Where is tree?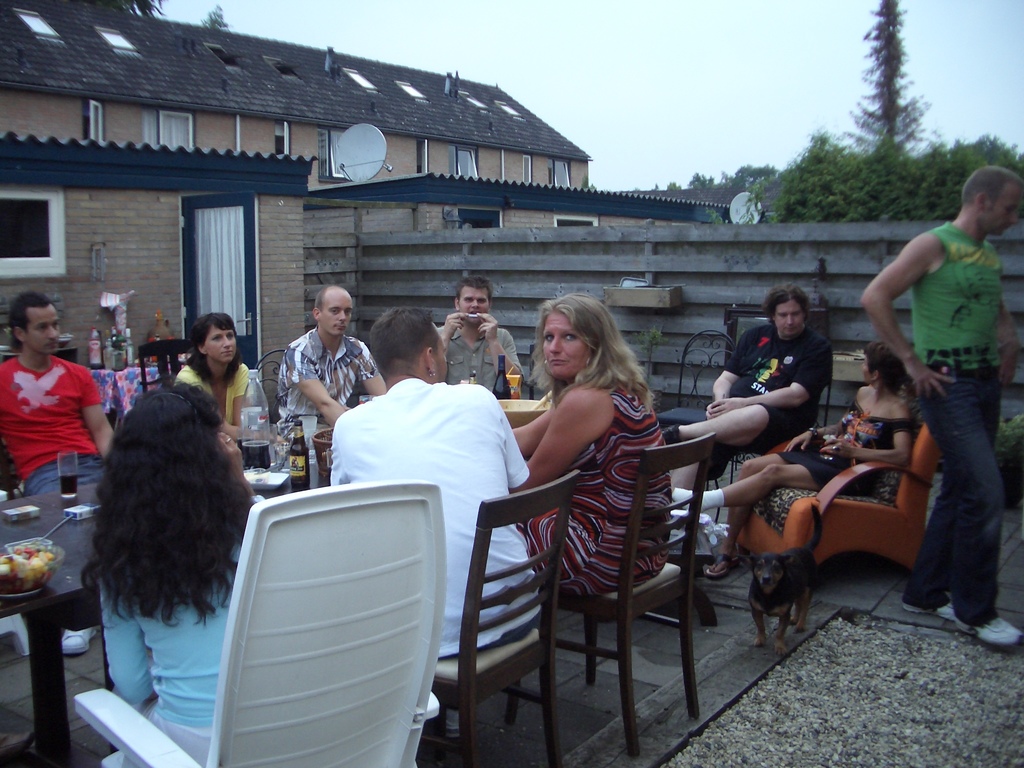
108/0/166/19.
